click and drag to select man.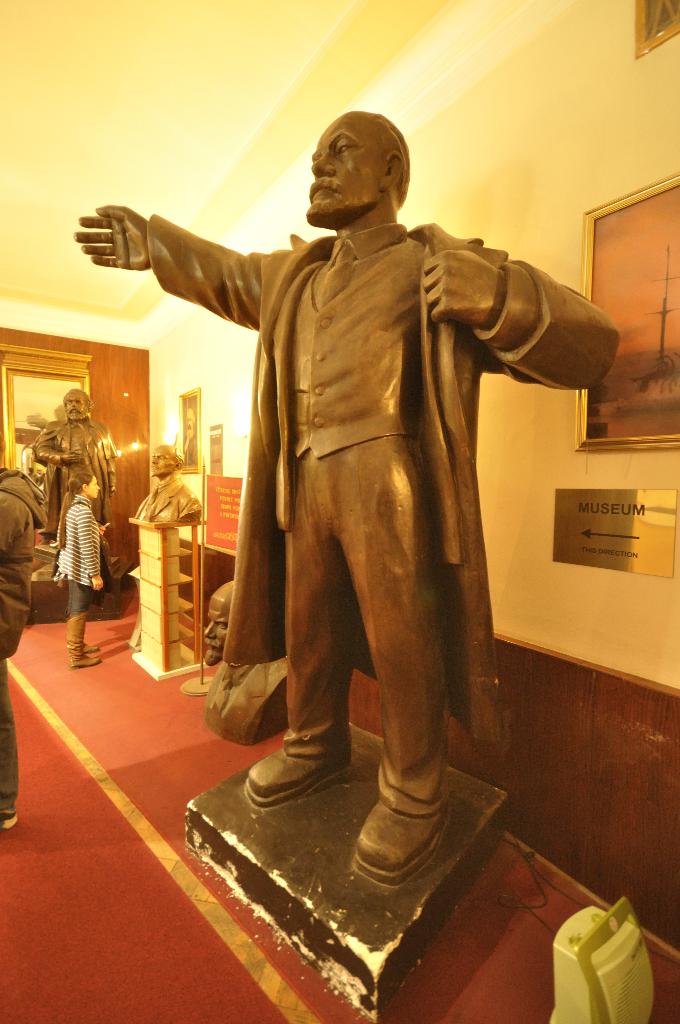
Selection: {"x1": 33, "y1": 385, "x2": 119, "y2": 588}.
